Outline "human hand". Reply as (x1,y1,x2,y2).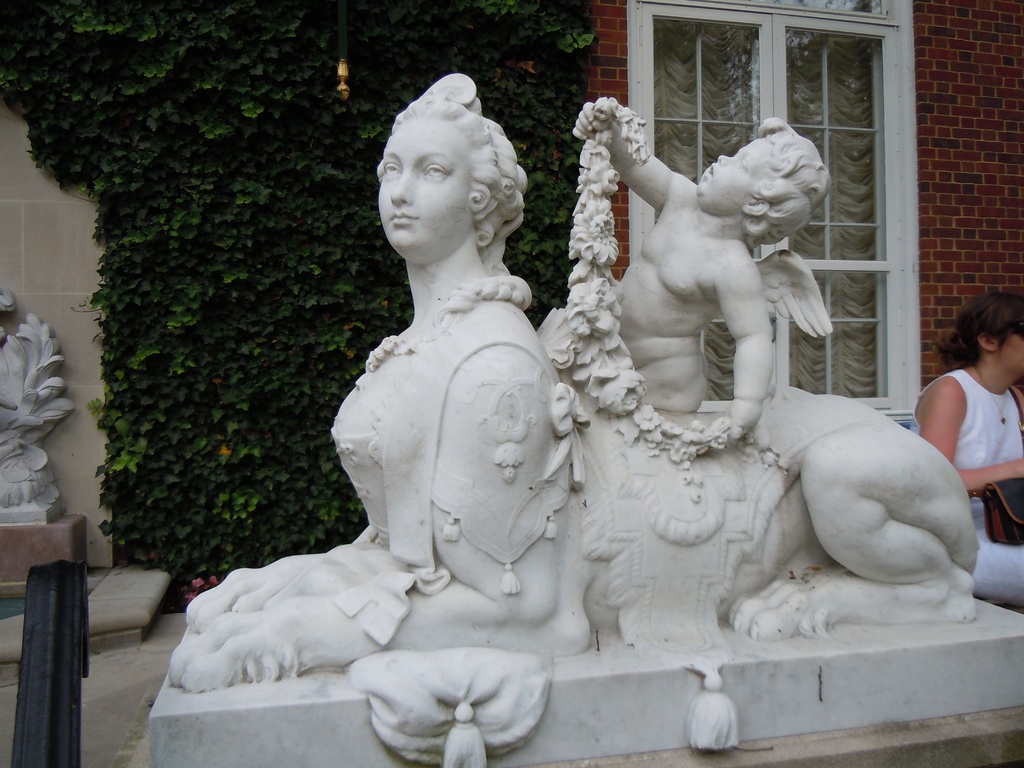
(722,398,760,443).
